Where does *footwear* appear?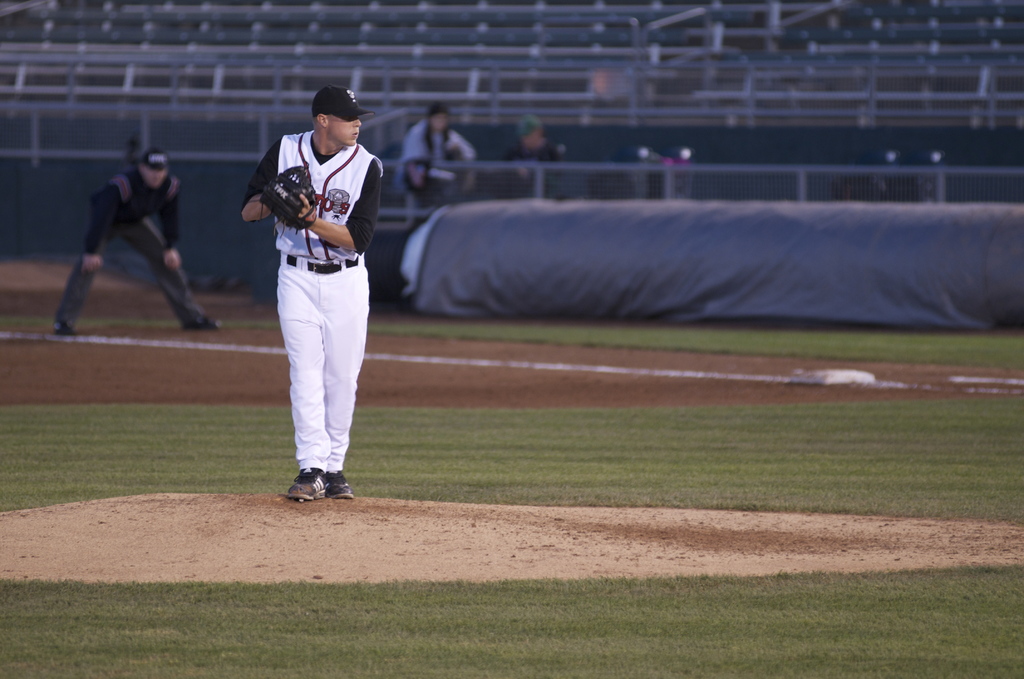
Appears at {"x1": 277, "y1": 457, "x2": 346, "y2": 506}.
